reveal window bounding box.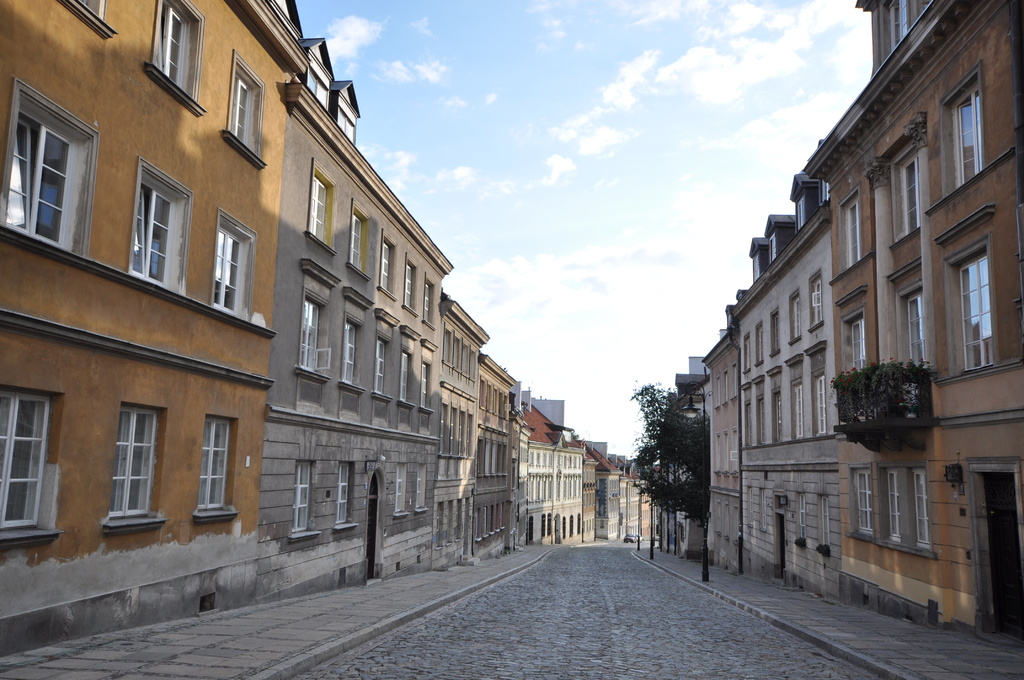
Revealed: select_region(309, 159, 341, 255).
